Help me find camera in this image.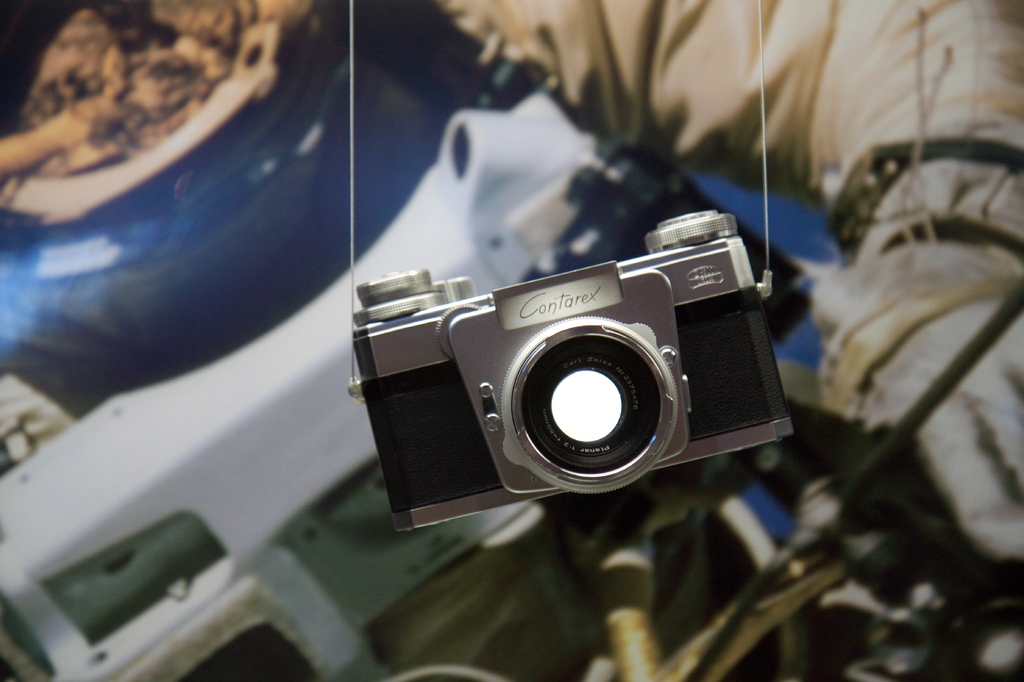
Found it: {"x1": 346, "y1": 228, "x2": 796, "y2": 528}.
